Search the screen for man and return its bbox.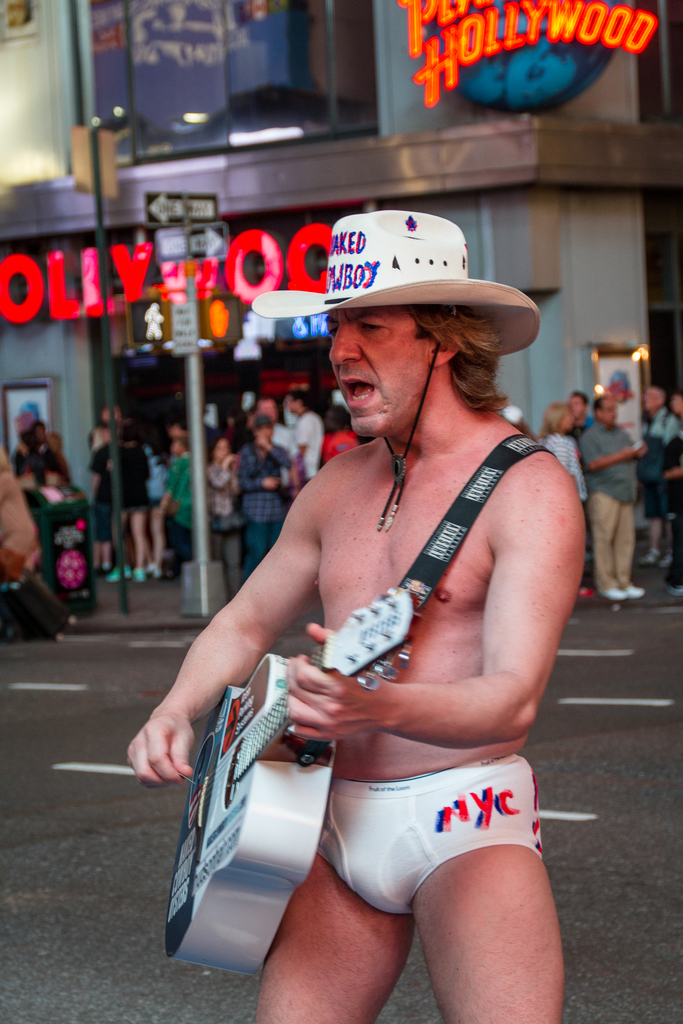
Found: [x1=638, y1=387, x2=678, y2=566].
